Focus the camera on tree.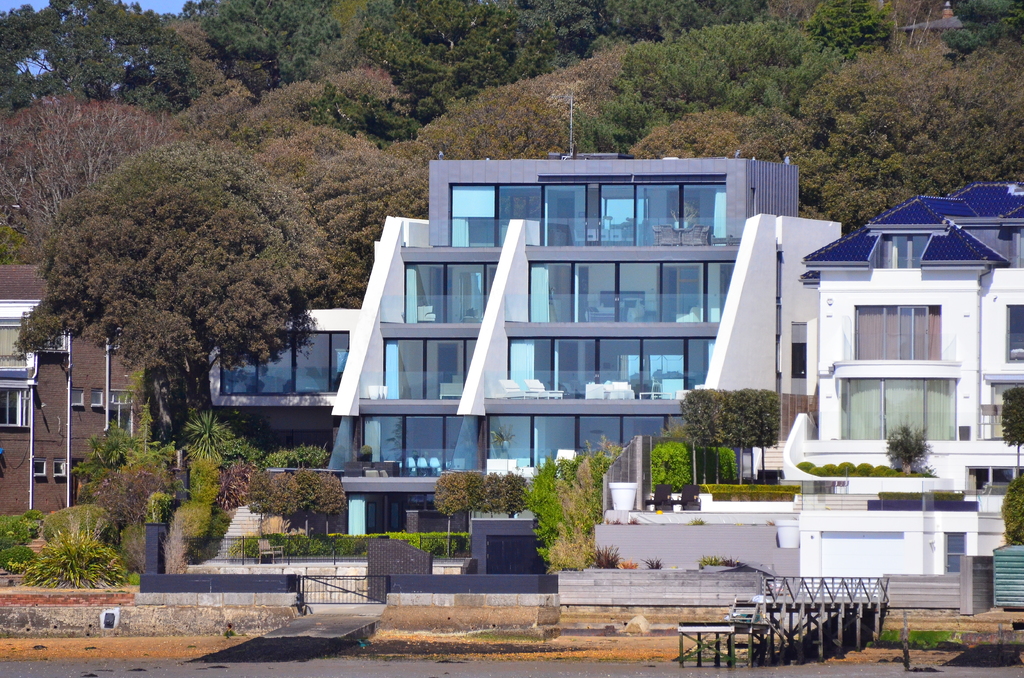
Focus region: [778, 109, 893, 235].
